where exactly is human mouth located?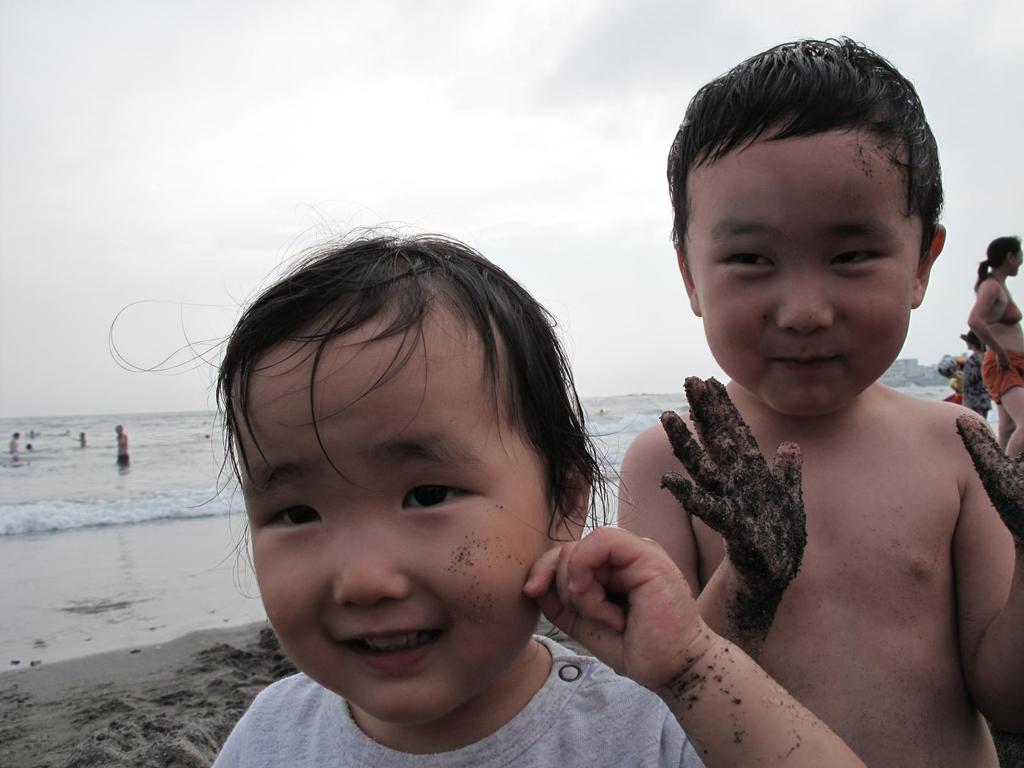
Its bounding box is <bbox>337, 628, 444, 669</bbox>.
